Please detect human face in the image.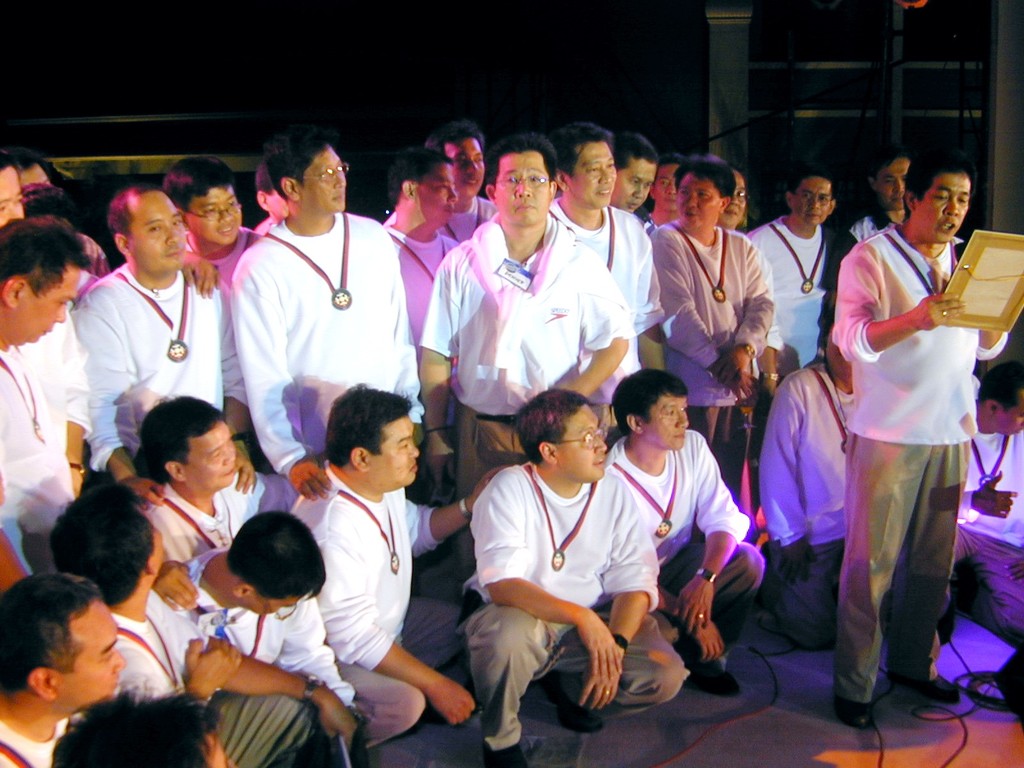
498 154 547 220.
